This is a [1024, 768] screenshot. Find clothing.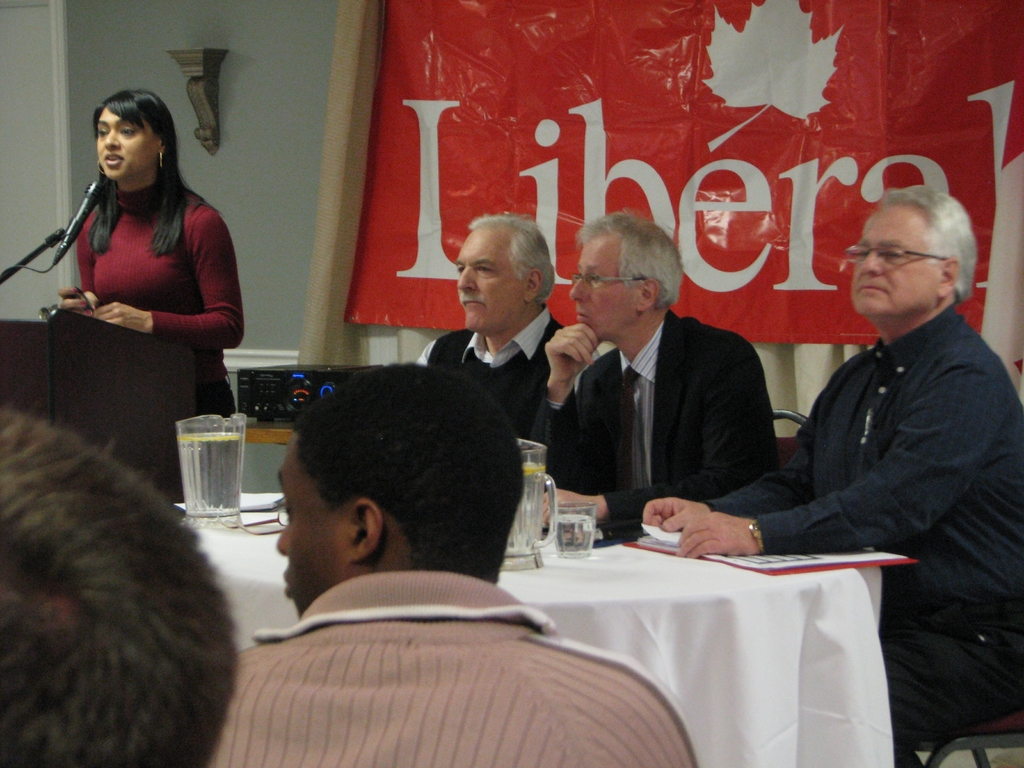
Bounding box: l=708, t=301, r=1023, b=764.
